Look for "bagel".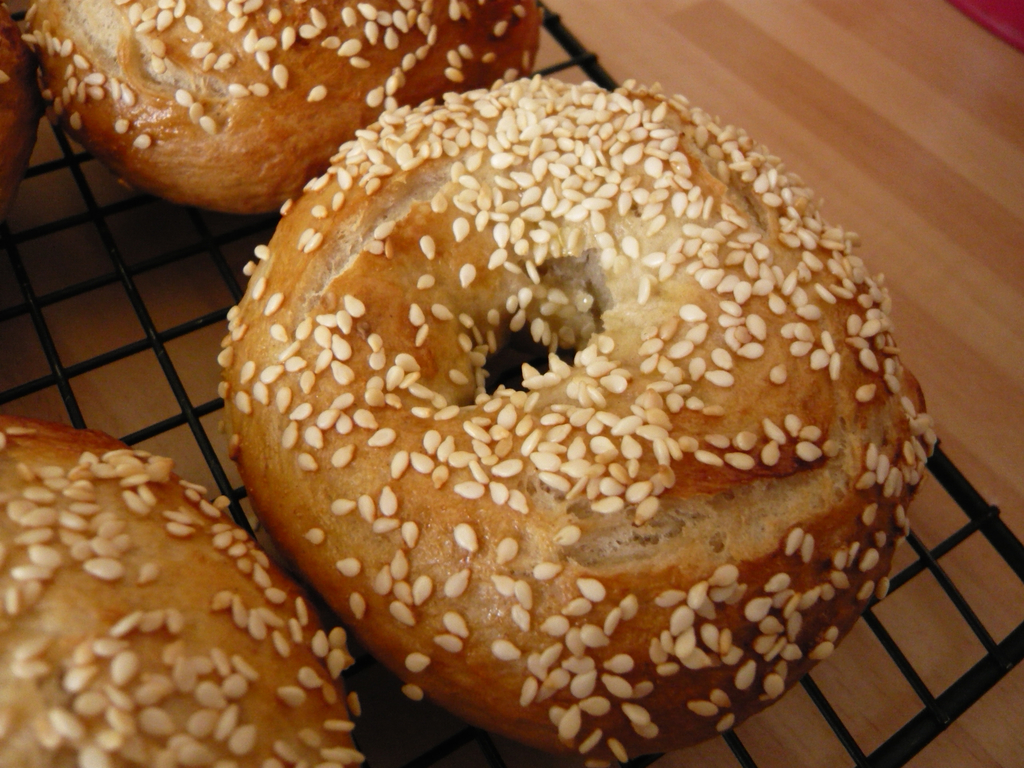
Found: [22,3,548,205].
